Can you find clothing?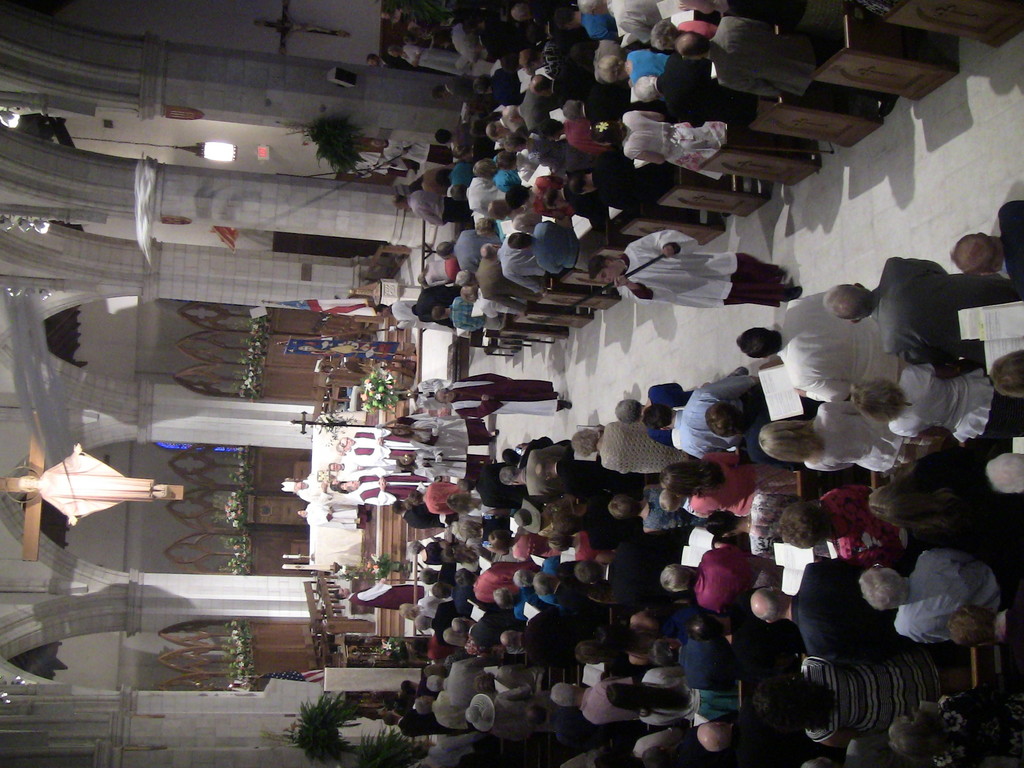
Yes, bounding box: [x1=628, y1=47, x2=675, y2=85].
